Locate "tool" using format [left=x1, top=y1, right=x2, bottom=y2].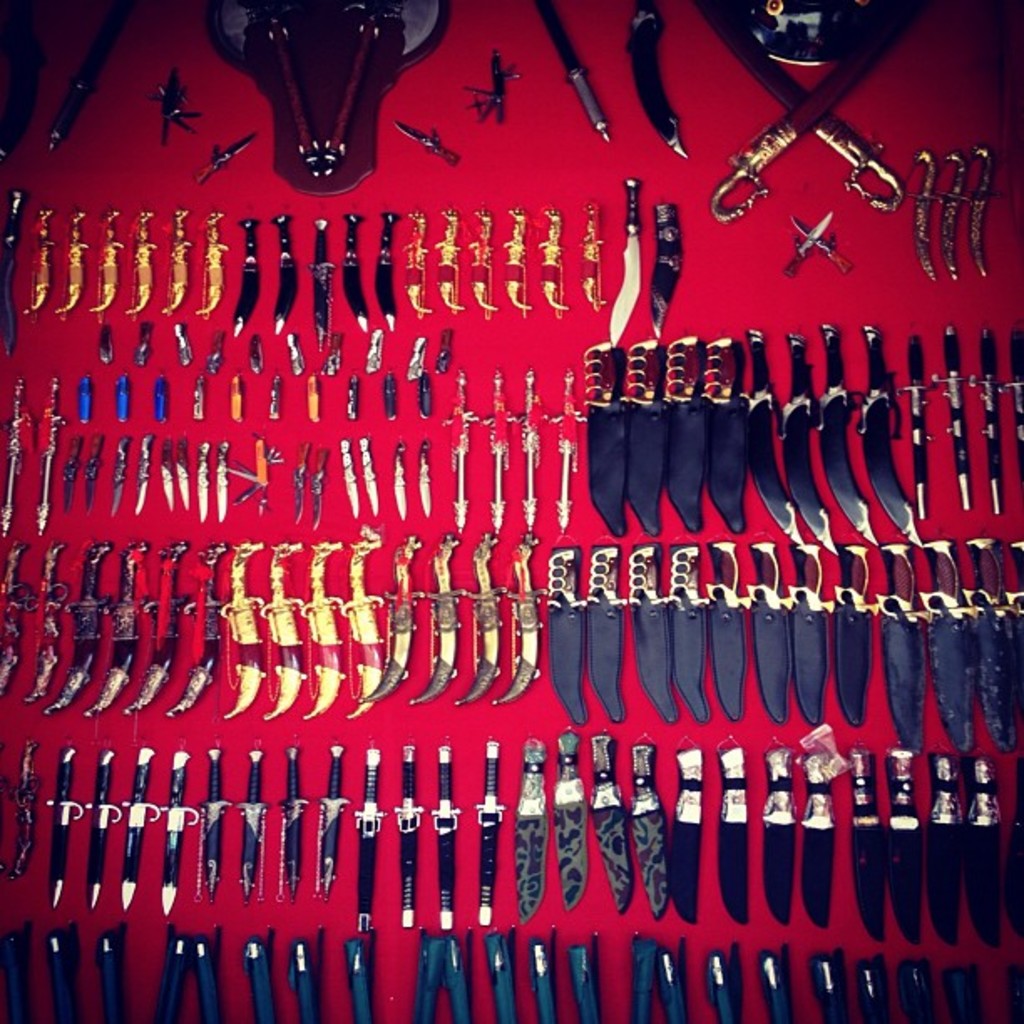
[left=559, top=368, right=584, bottom=525].
